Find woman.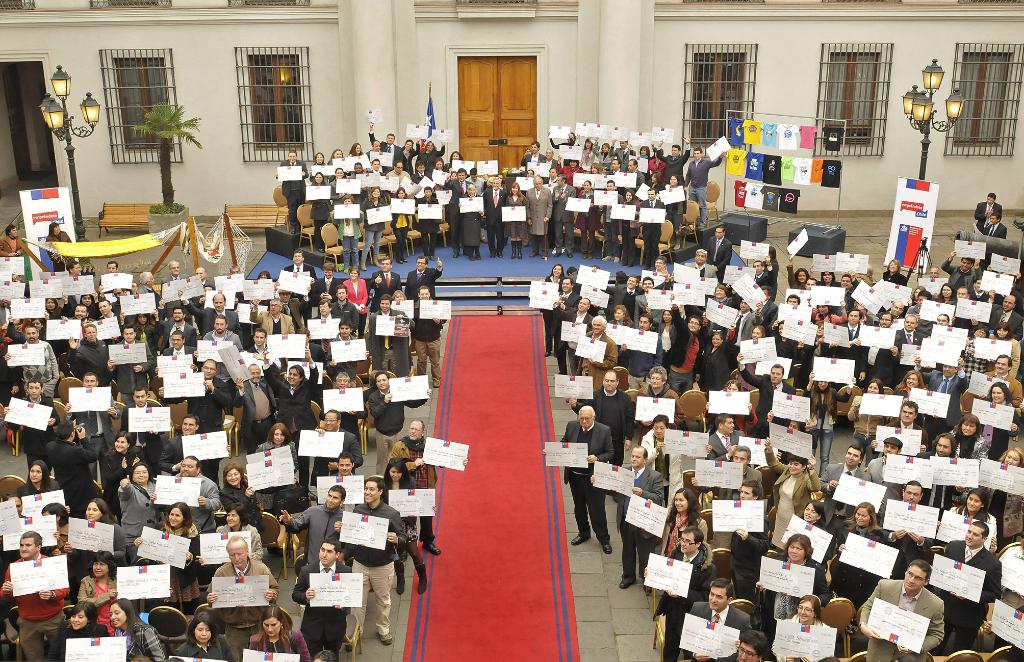
locate(643, 304, 686, 368).
